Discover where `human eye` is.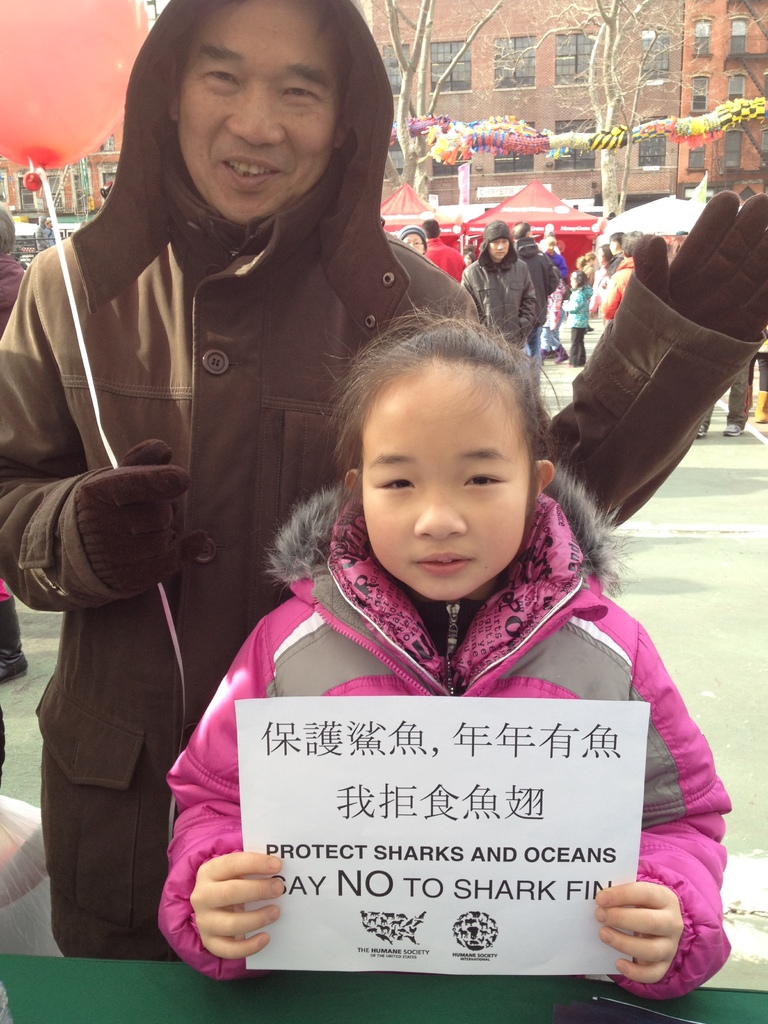
Discovered at 275:84:322:102.
